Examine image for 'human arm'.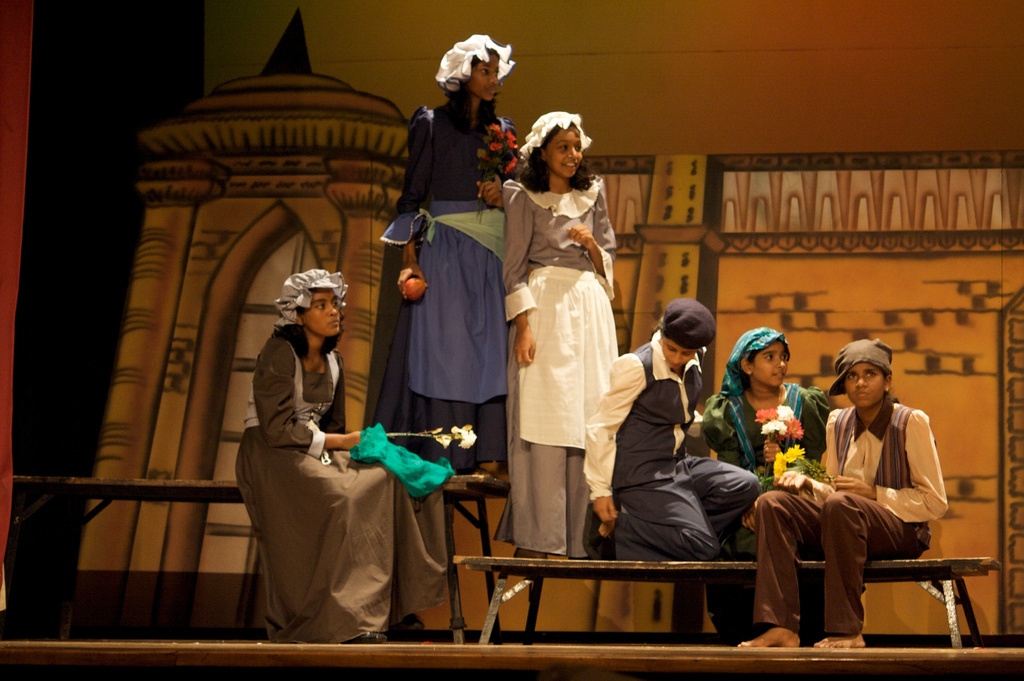
Examination result: (x1=571, y1=179, x2=622, y2=304).
